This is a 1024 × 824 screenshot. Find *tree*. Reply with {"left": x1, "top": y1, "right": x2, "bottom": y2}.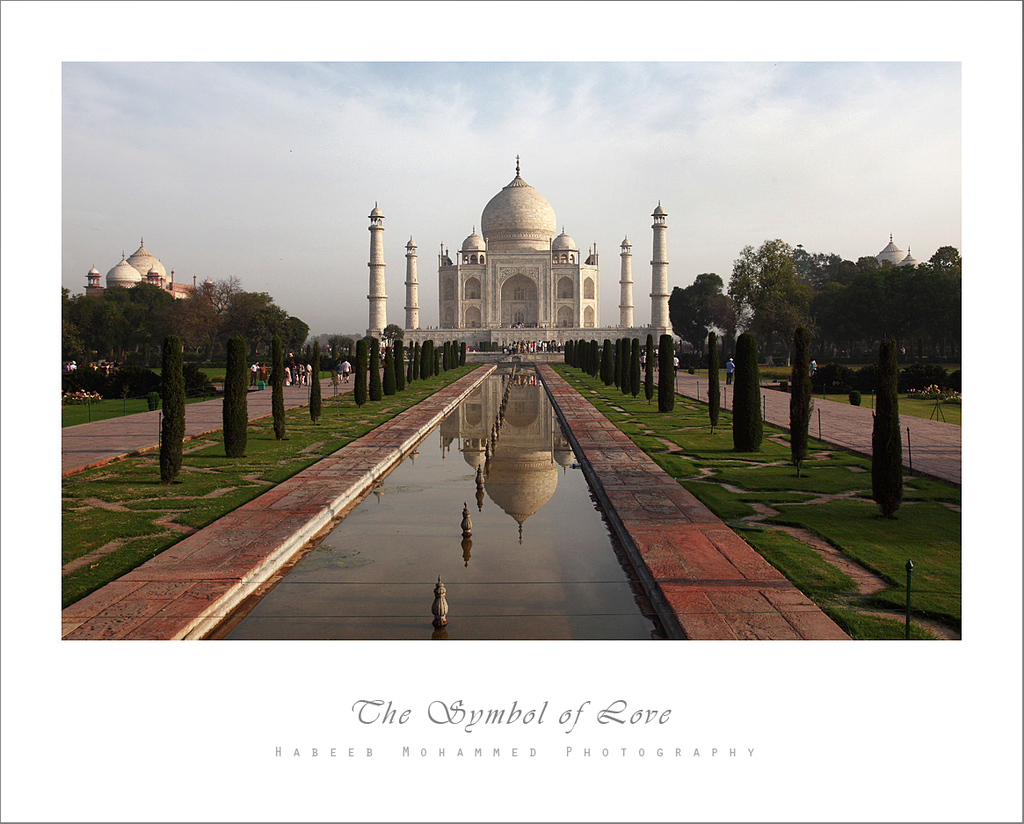
{"left": 667, "top": 271, "right": 740, "bottom": 358}.
